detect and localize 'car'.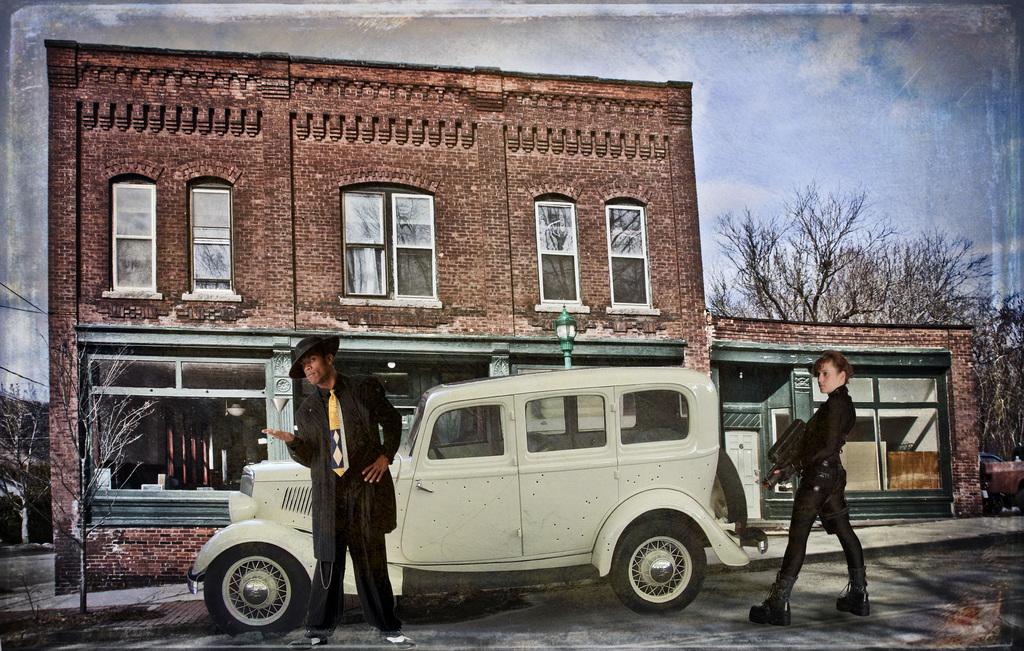
Localized at (184,364,771,634).
